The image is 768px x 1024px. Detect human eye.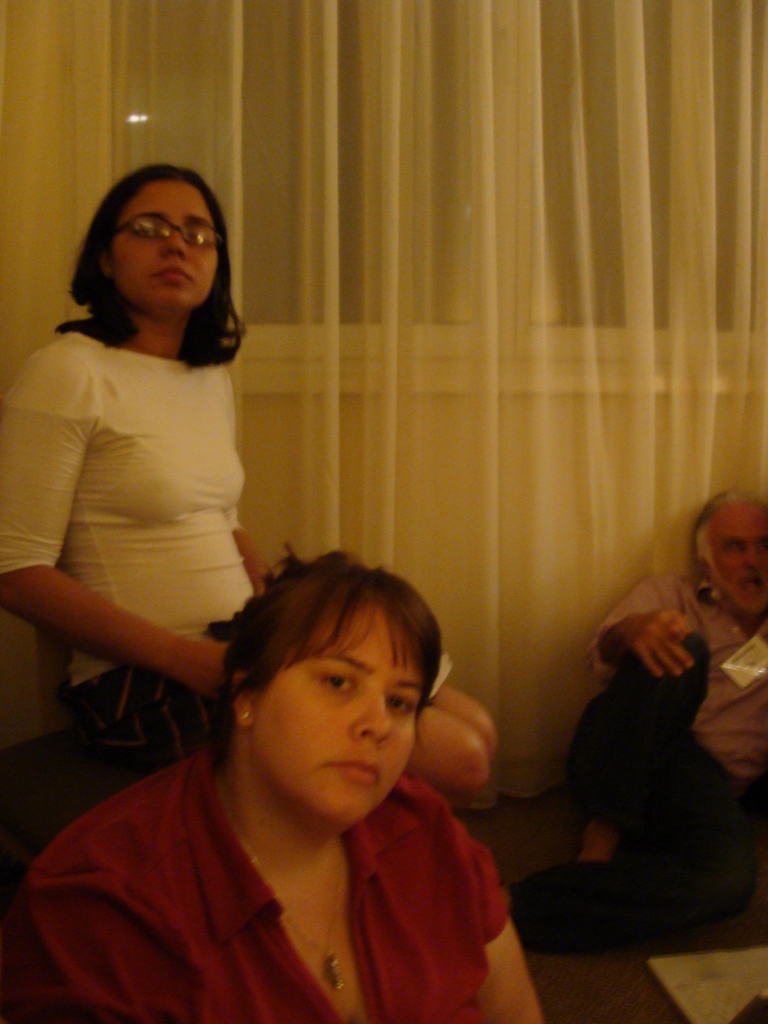
Detection: x1=182 y1=230 x2=212 y2=247.
